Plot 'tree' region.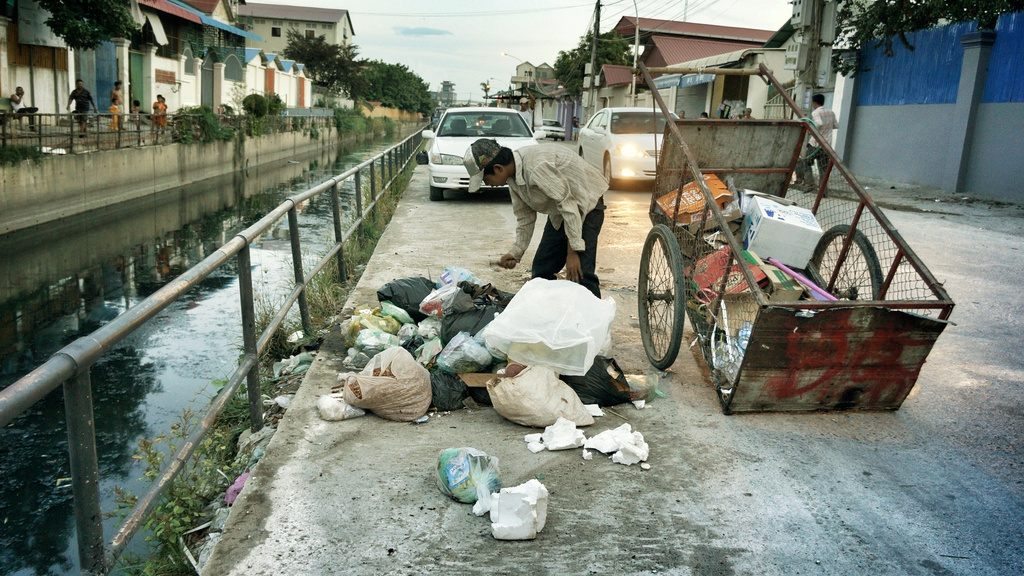
Plotted at bbox=(294, 36, 366, 109).
